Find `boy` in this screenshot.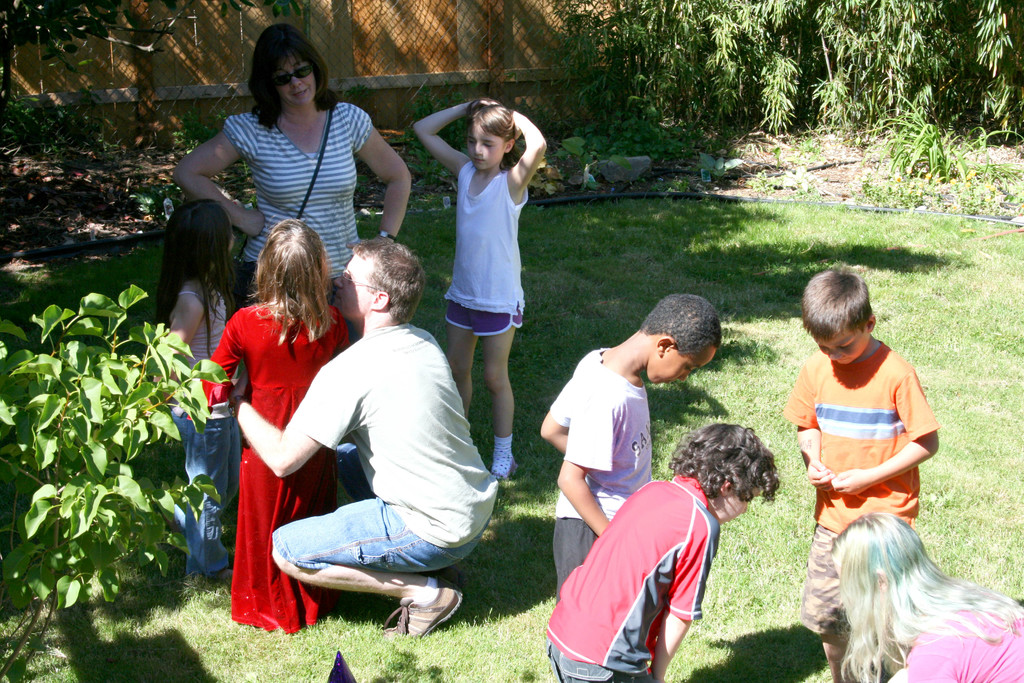
The bounding box for `boy` is <region>780, 268, 938, 682</region>.
